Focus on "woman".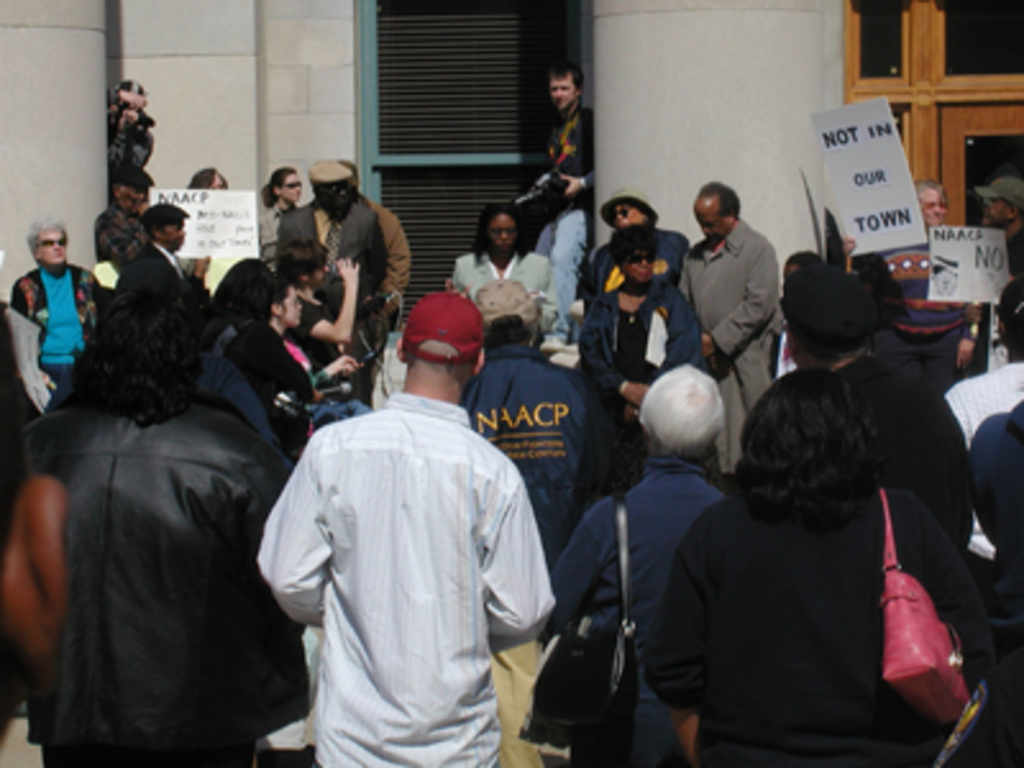
Focused at [550,361,719,765].
